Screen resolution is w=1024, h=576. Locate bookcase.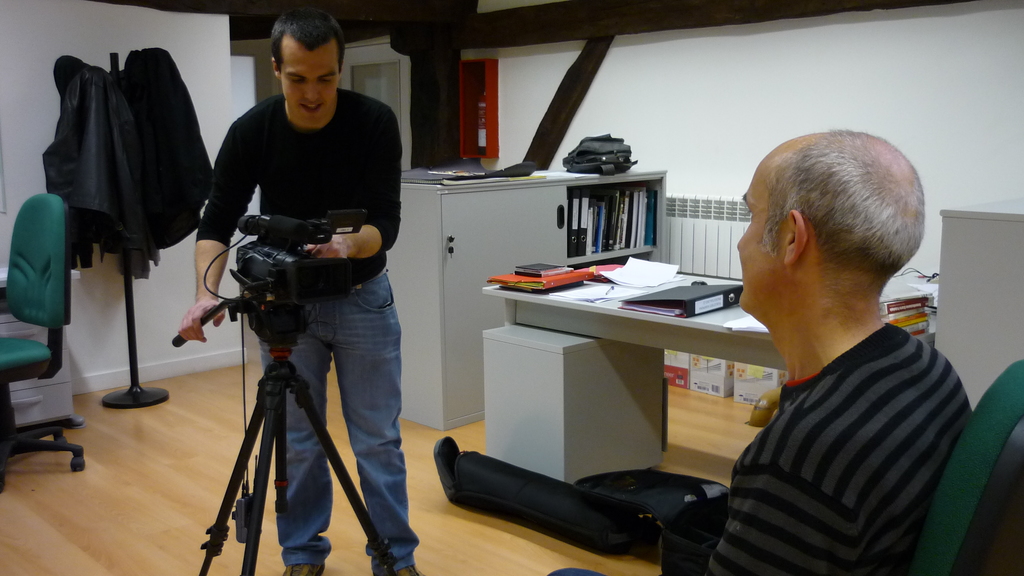
locate(534, 149, 684, 278).
